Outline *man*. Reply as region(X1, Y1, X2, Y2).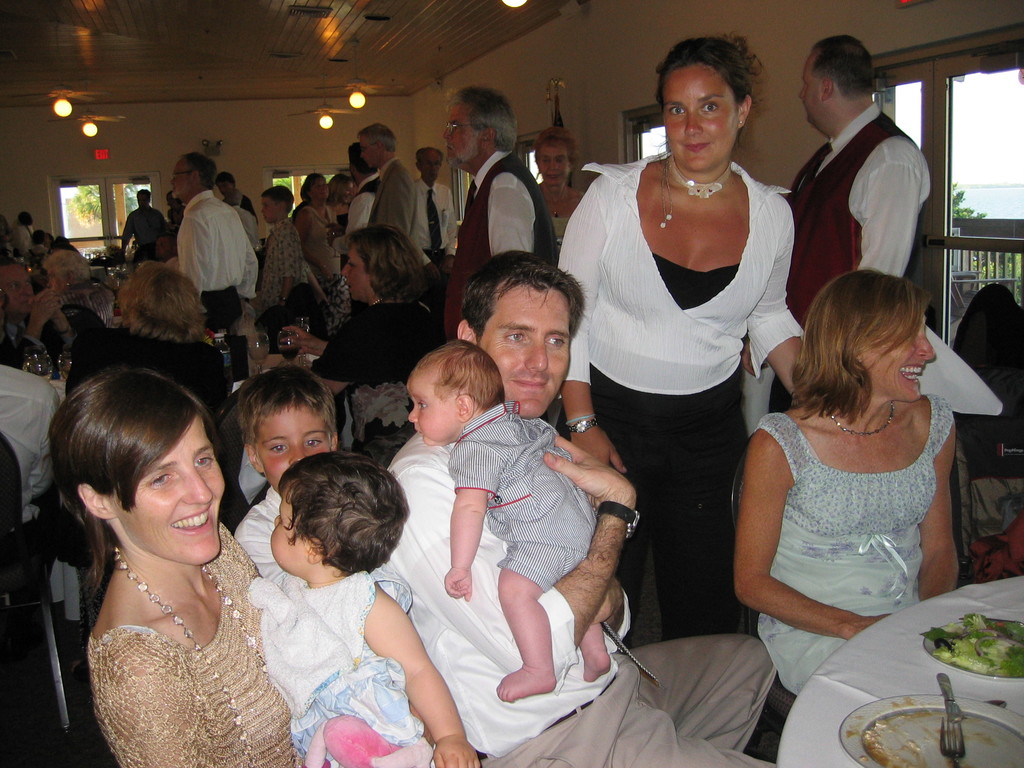
region(774, 51, 944, 316).
